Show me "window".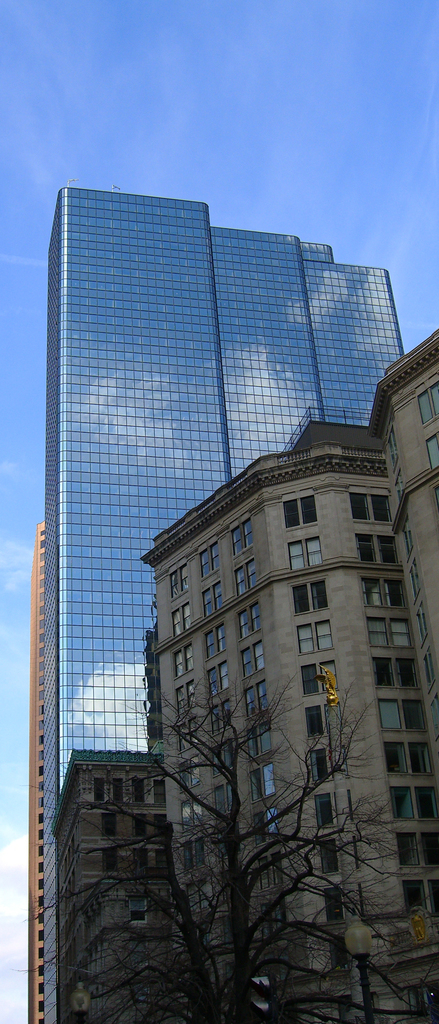
"window" is here: <bbox>201, 625, 229, 659</bbox>.
